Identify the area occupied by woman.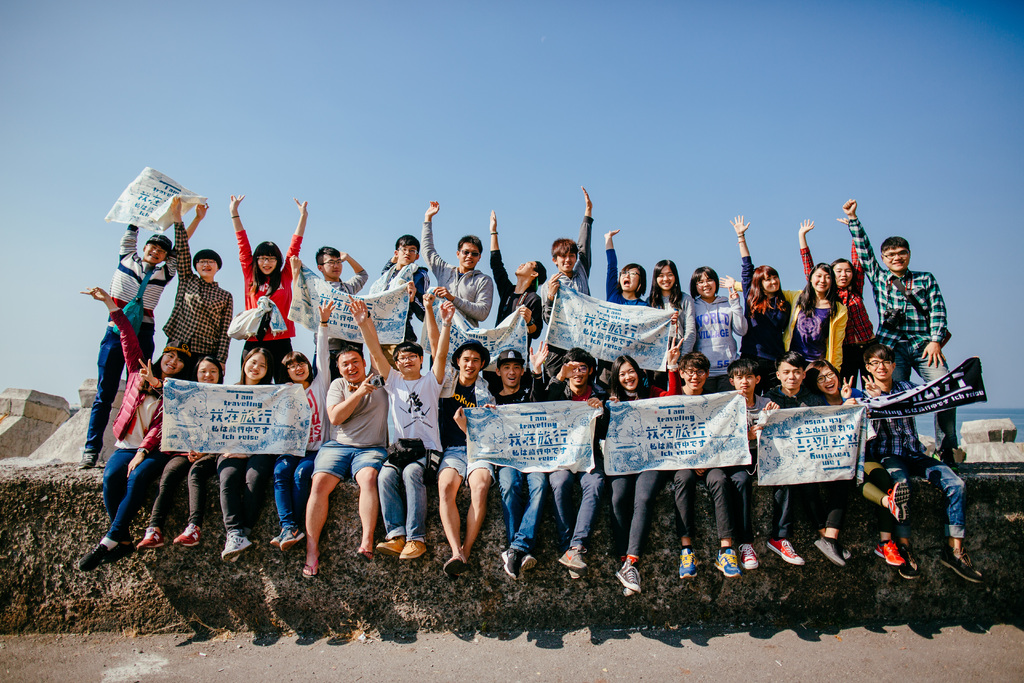
Area: {"left": 228, "top": 192, "right": 310, "bottom": 384}.
